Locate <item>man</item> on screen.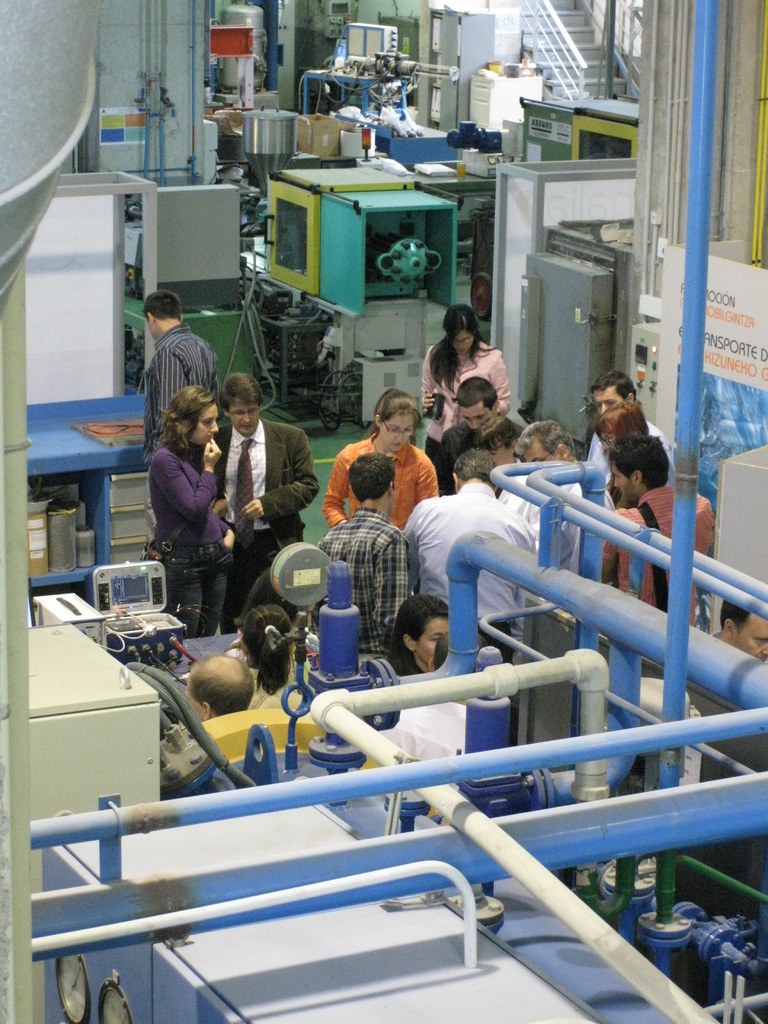
On screen at 405,447,545,666.
